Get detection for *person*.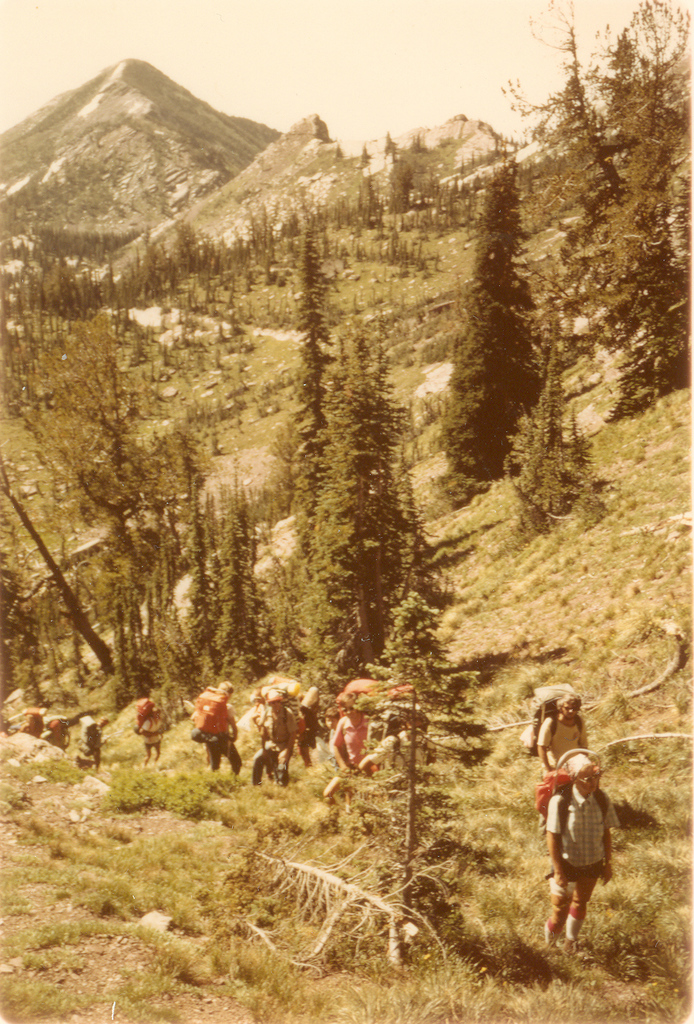
Detection: rect(296, 679, 331, 767).
